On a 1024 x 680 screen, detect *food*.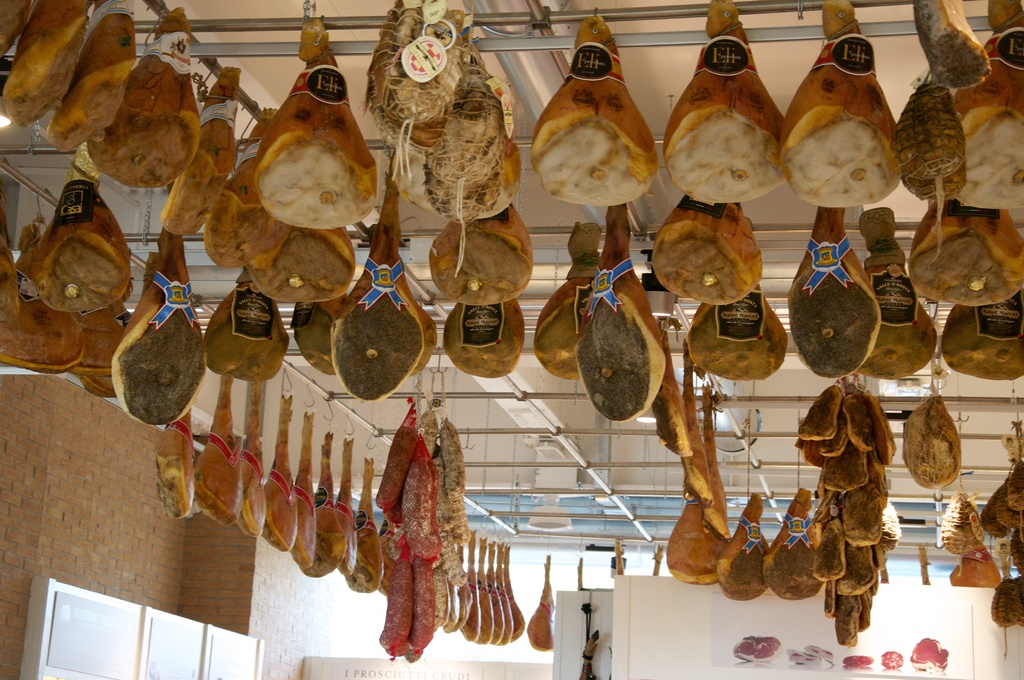
detection(661, 0, 785, 206).
